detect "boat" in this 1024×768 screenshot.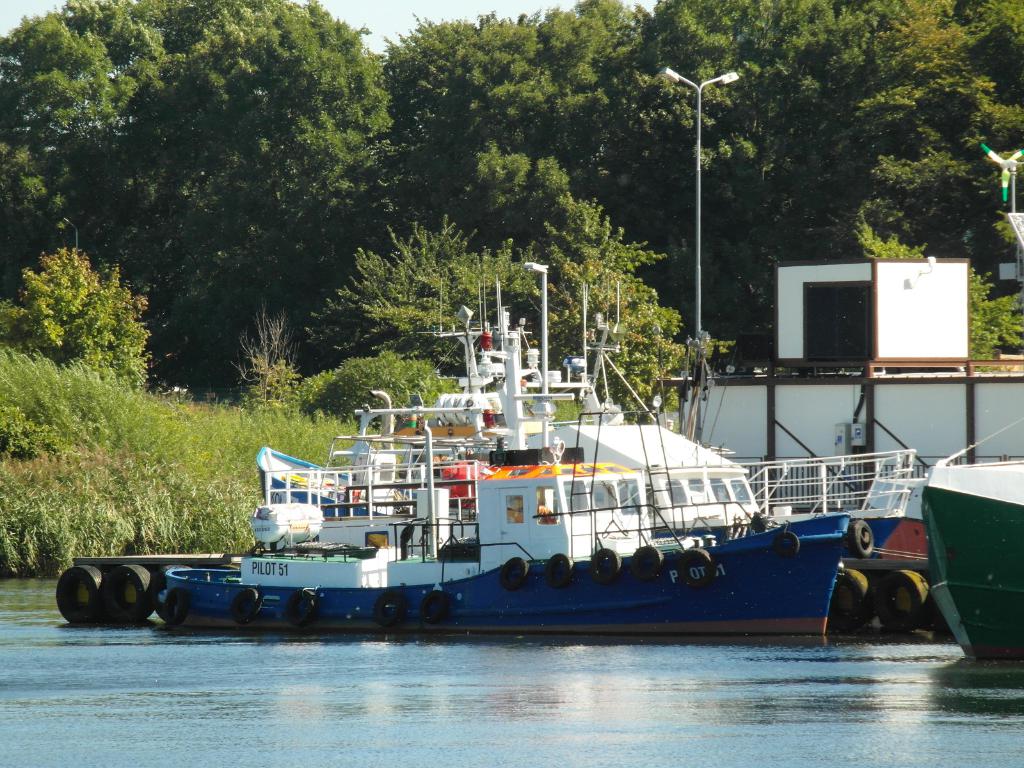
Detection: detection(89, 241, 890, 651).
